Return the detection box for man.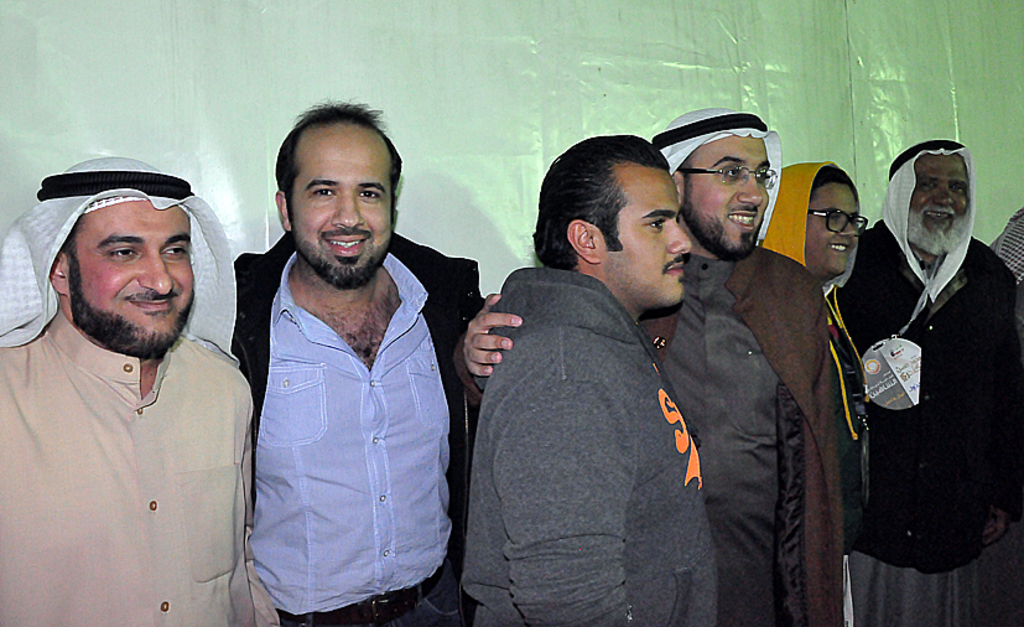
detection(757, 161, 873, 626).
